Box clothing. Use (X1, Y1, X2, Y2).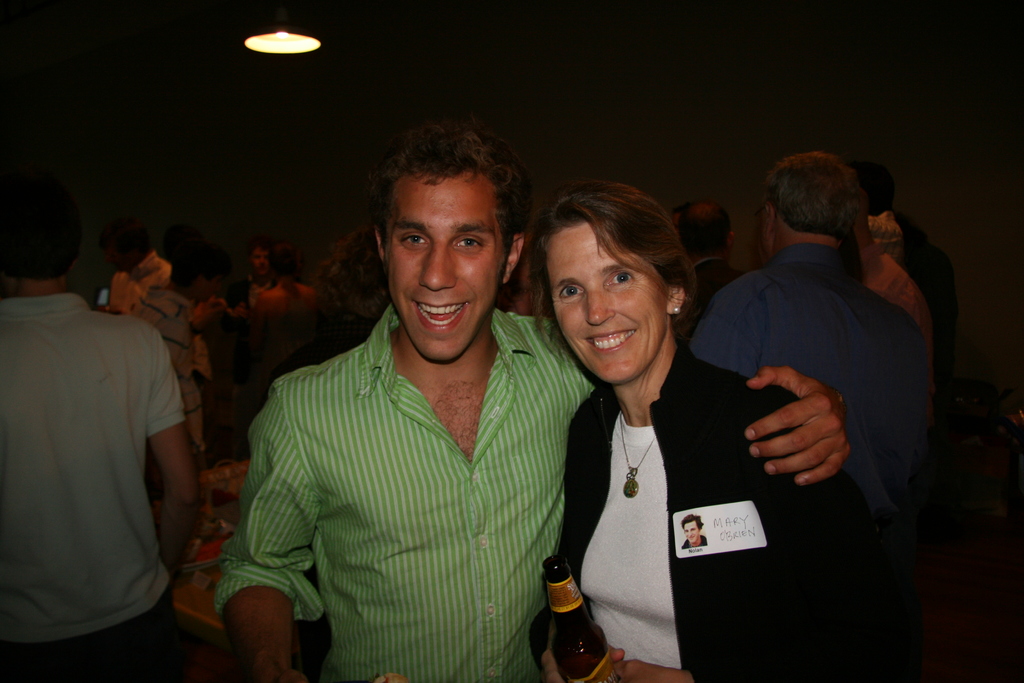
(214, 299, 596, 682).
